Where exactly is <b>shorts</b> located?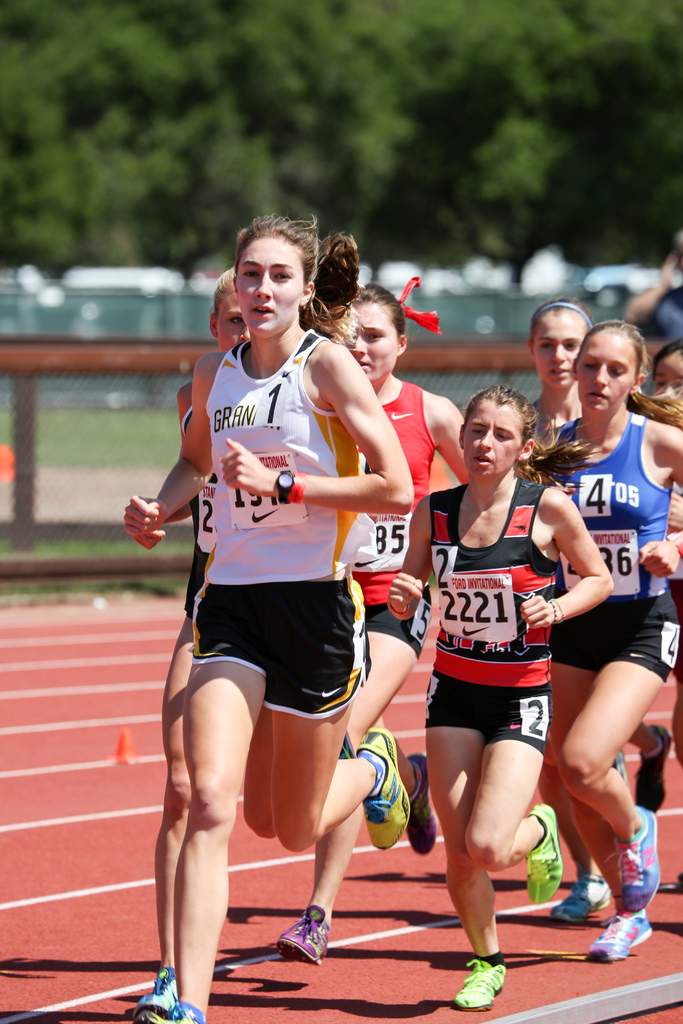
Its bounding box is bbox=(547, 592, 672, 679).
